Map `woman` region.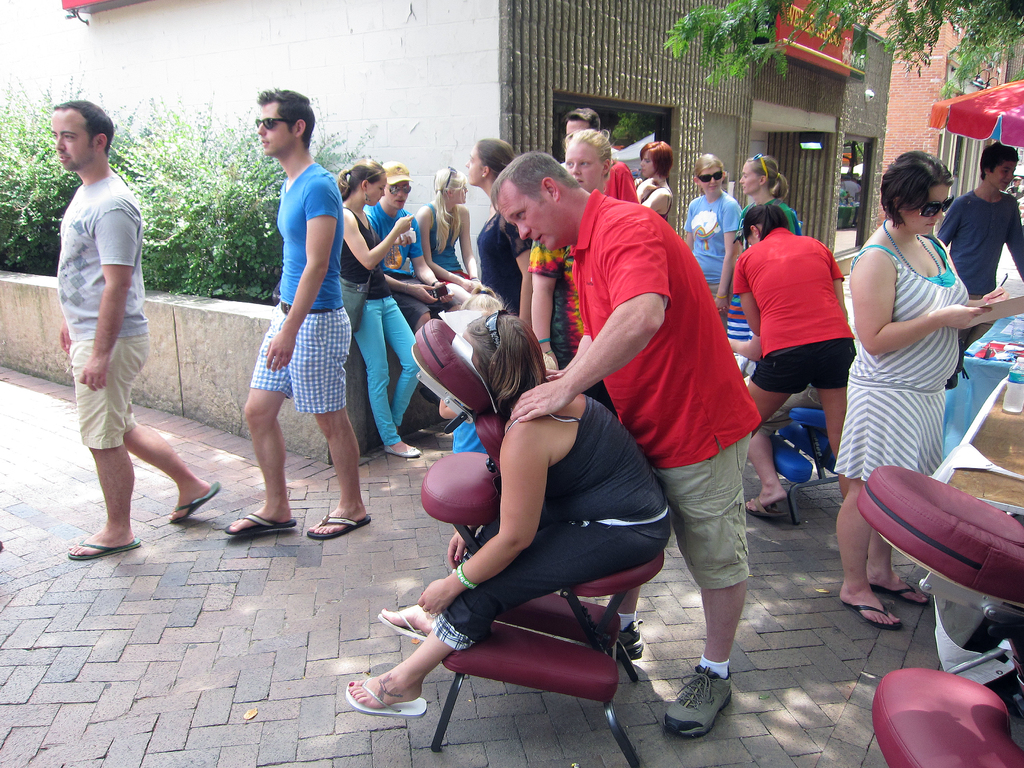
Mapped to locate(833, 140, 992, 625).
